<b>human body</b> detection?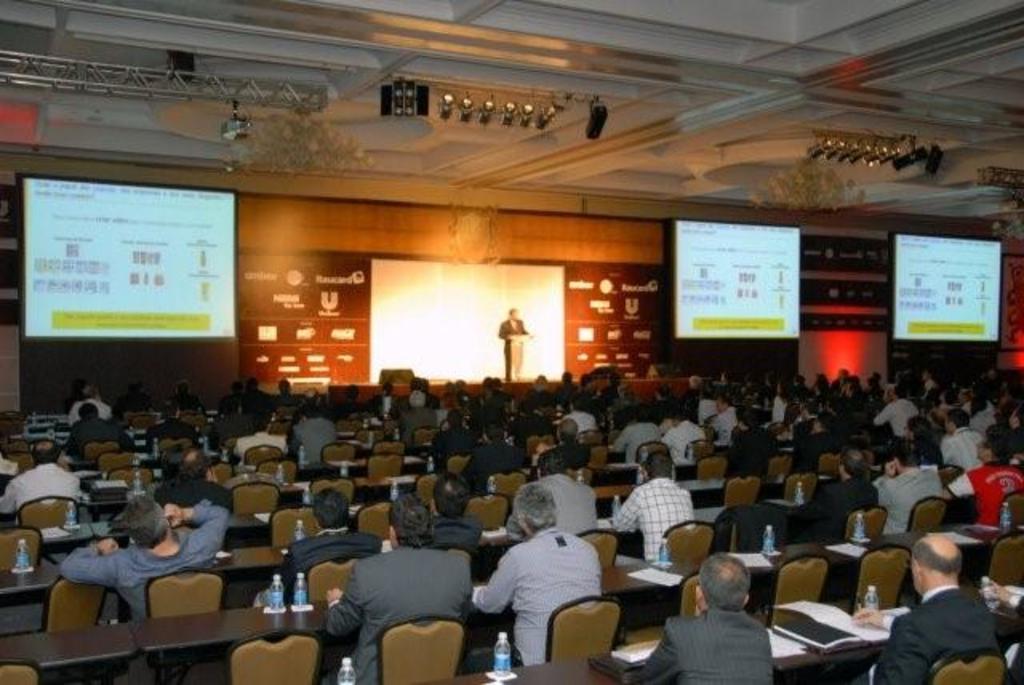
x1=608 y1=405 x2=662 y2=463
